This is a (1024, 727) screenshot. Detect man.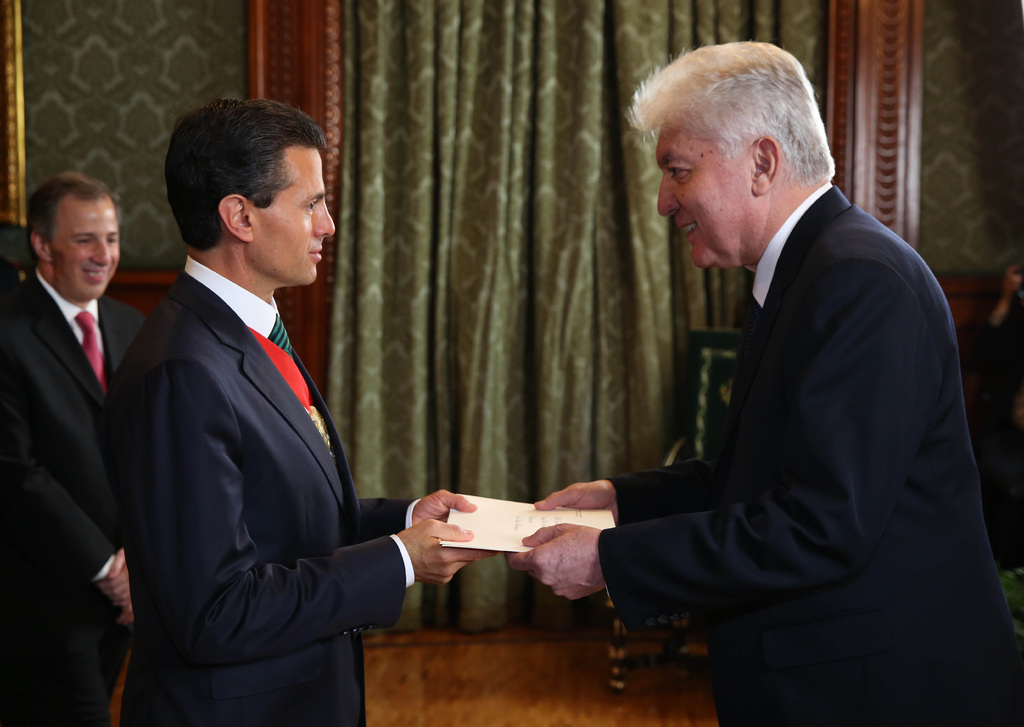
[576,23,1001,696].
